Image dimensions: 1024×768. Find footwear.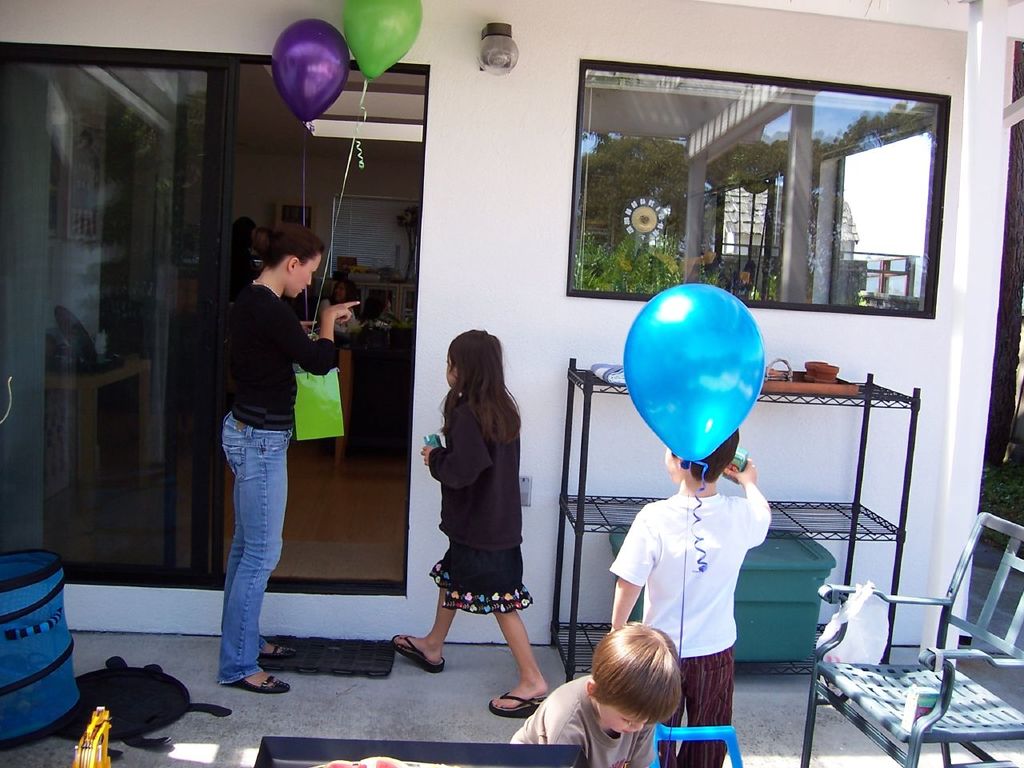
[262, 642, 298, 662].
